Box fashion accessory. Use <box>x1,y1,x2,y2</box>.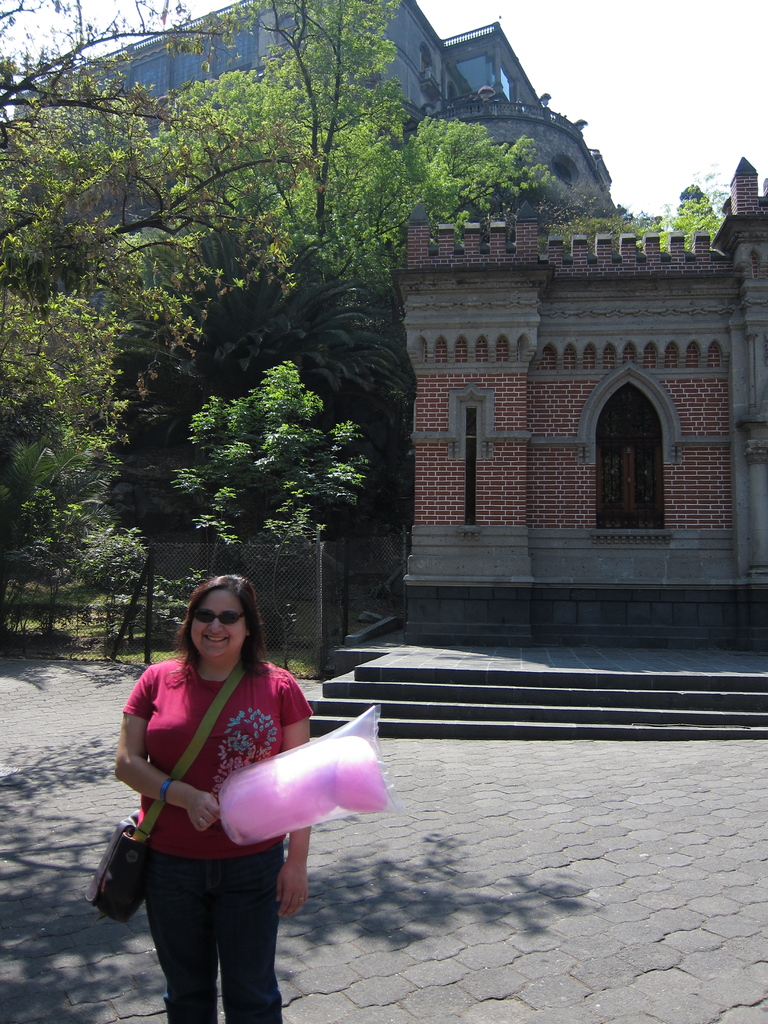
<box>84,657,241,922</box>.
